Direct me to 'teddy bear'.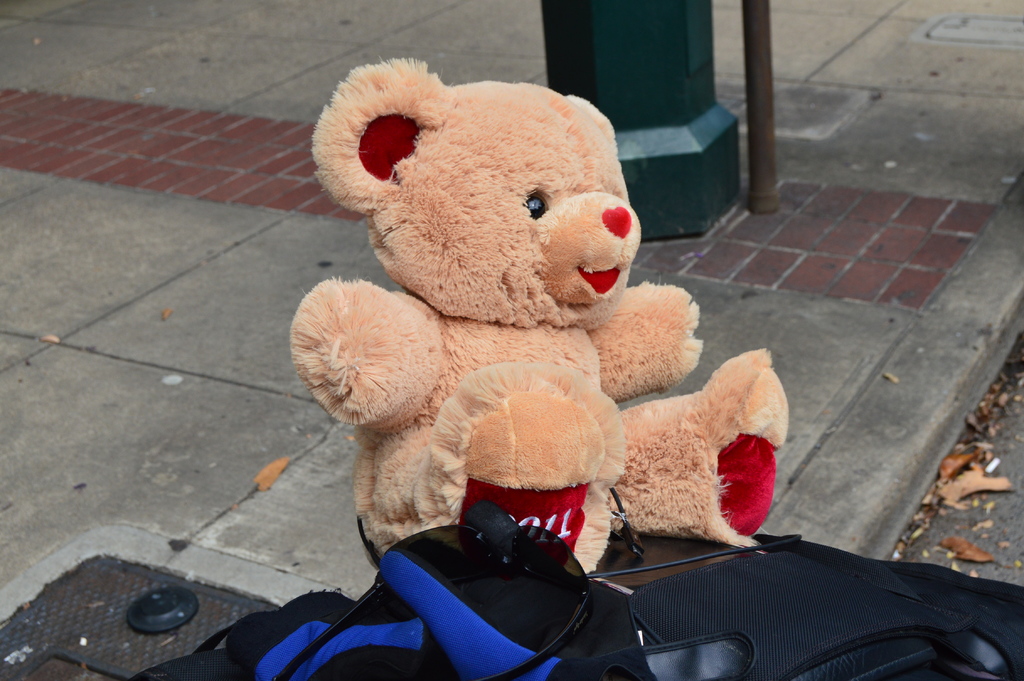
Direction: Rect(285, 54, 790, 568).
